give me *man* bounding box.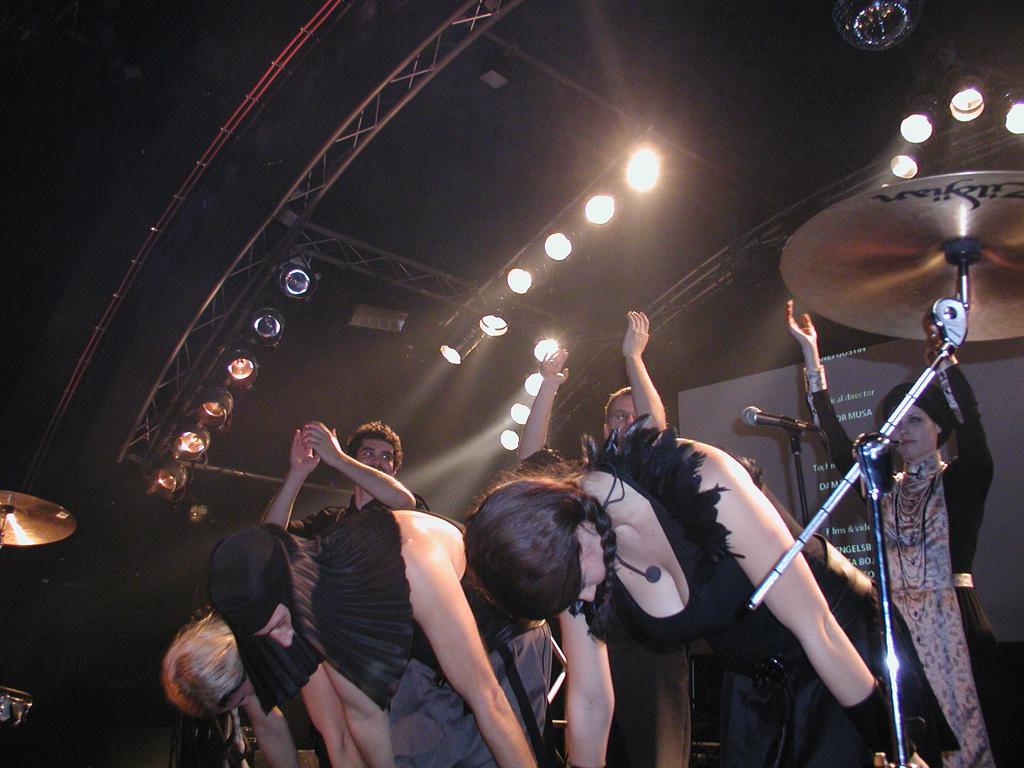
(x1=259, y1=418, x2=415, y2=536).
